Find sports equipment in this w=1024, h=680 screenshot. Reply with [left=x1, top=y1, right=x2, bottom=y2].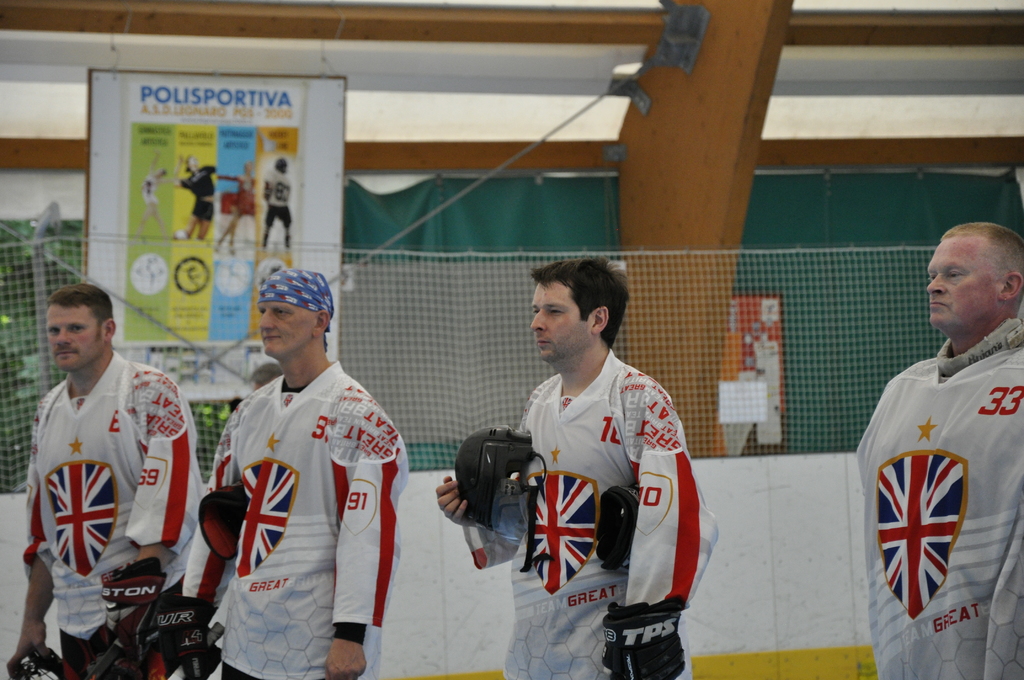
[left=97, top=556, right=167, bottom=636].
